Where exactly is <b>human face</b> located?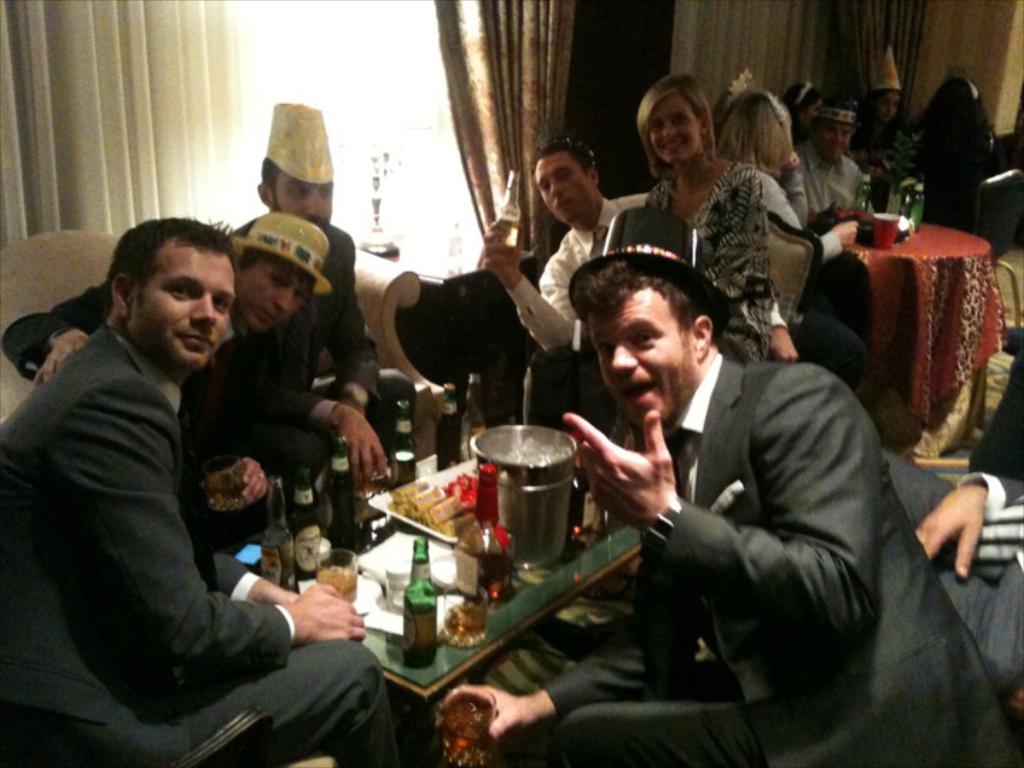
Its bounding box is detection(589, 293, 698, 422).
